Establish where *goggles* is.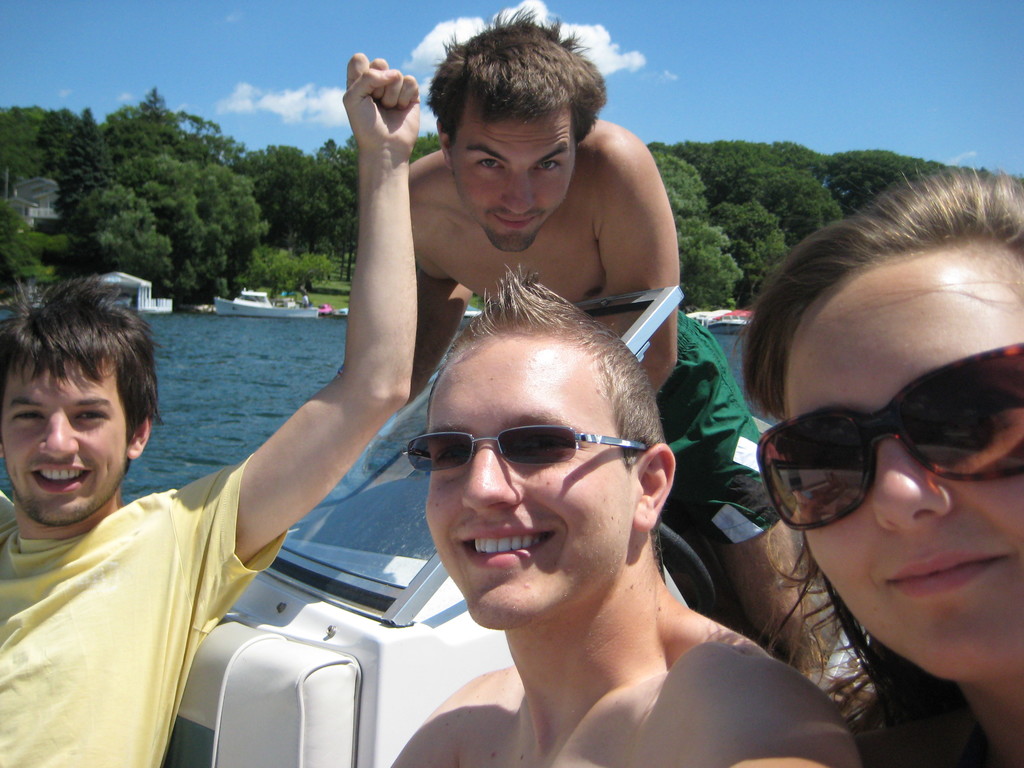
Established at (x1=401, y1=410, x2=651, y2=477).
